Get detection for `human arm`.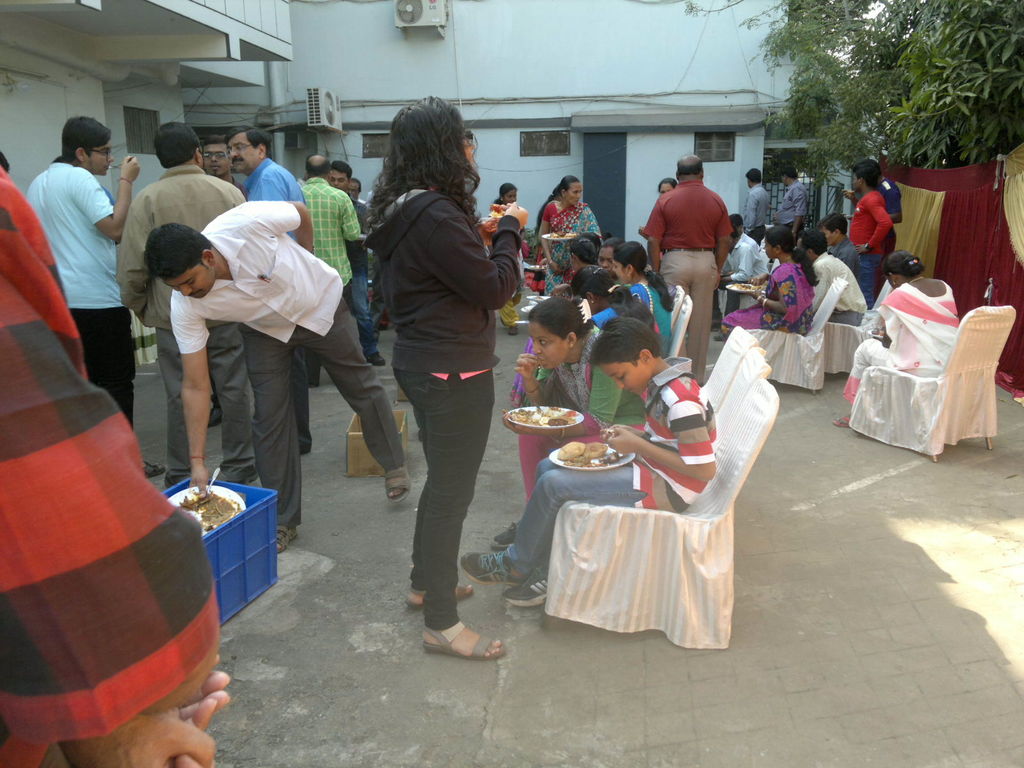
Detection: {"left": 605, "top": 426, "right": 650, "bottom": 438}.
